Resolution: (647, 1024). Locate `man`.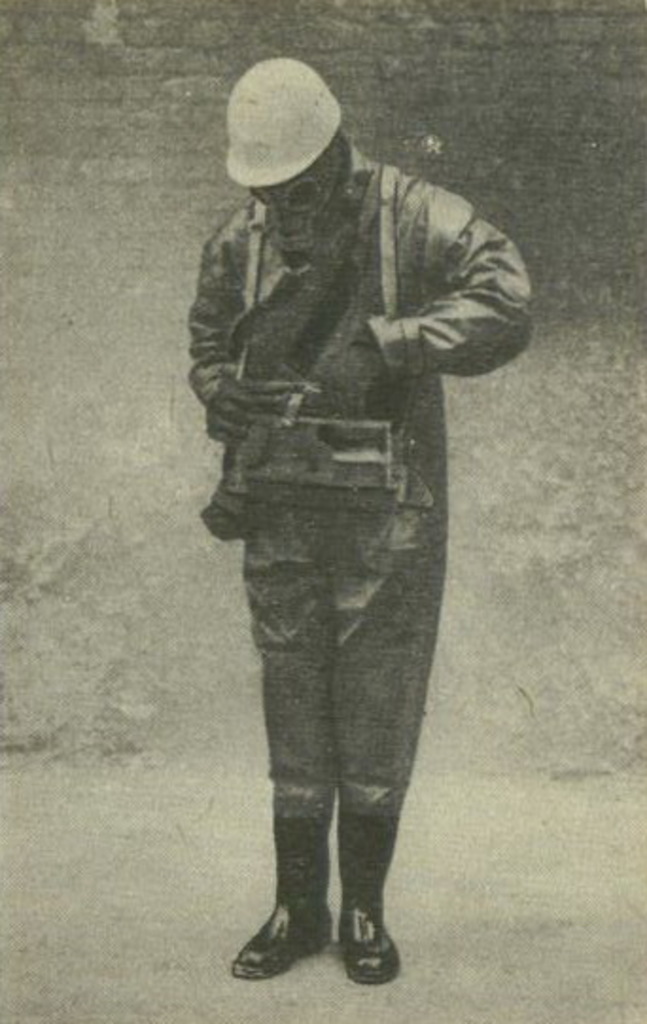
{"x1": 163, "y1": 51, "x2": 533, "y2": 952}.
